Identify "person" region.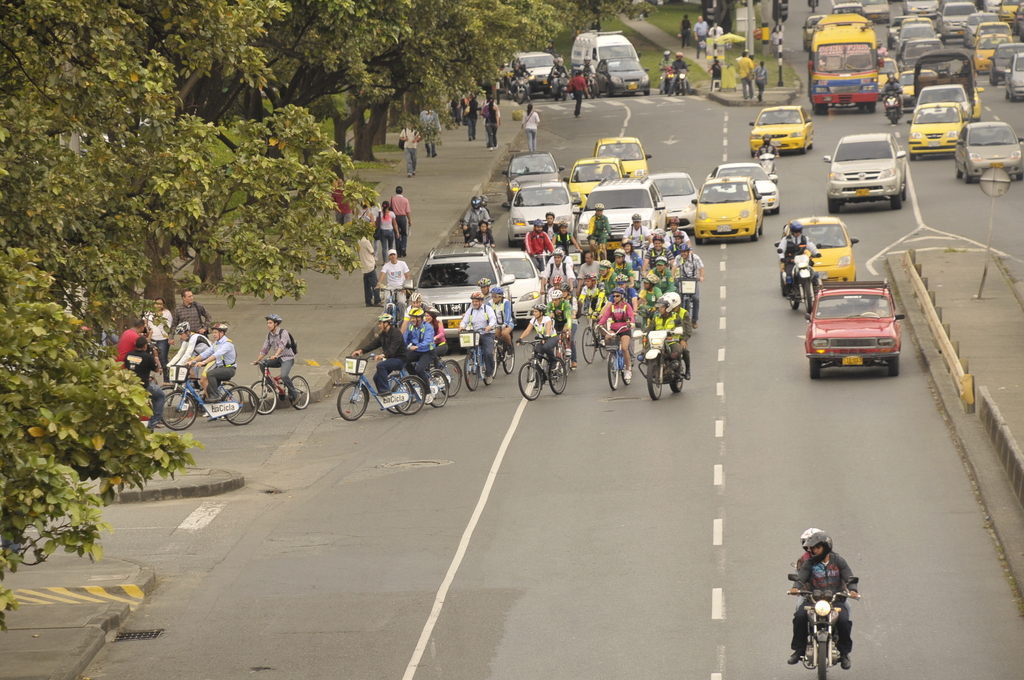
Region: 165/290/215/343.
